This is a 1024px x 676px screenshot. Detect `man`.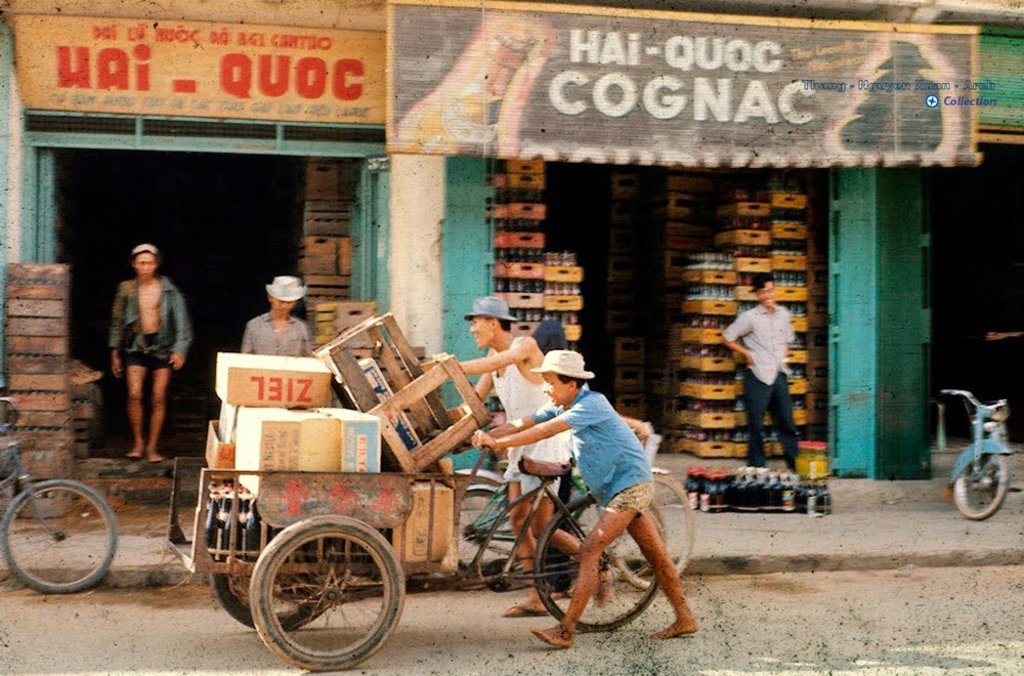
[502, 357, 689, 645].
